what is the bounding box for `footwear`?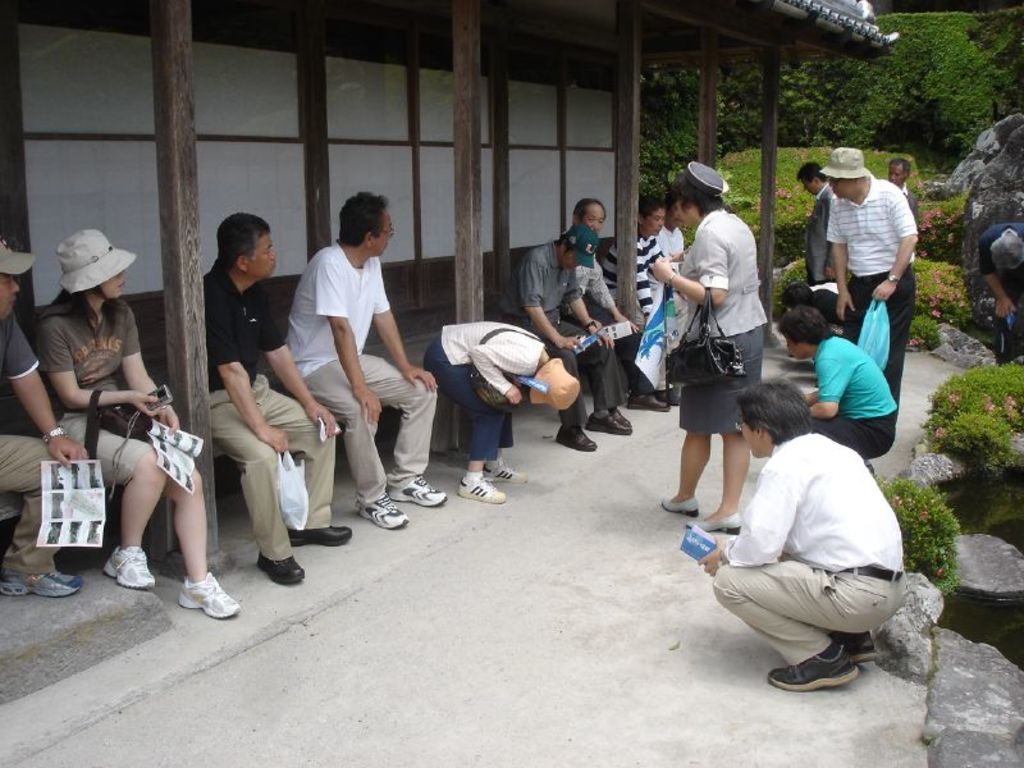
select_region(687, 512, 736, 527).
